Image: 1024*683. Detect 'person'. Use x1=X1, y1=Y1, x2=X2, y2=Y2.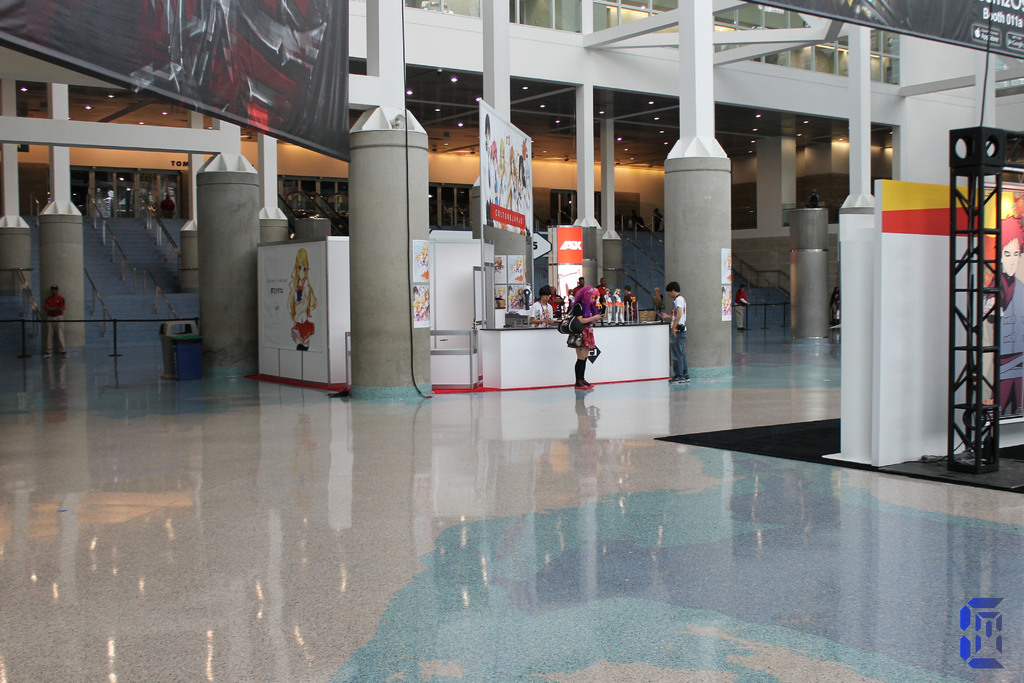
x1=45, y1=283, x2=71, y2=352.
